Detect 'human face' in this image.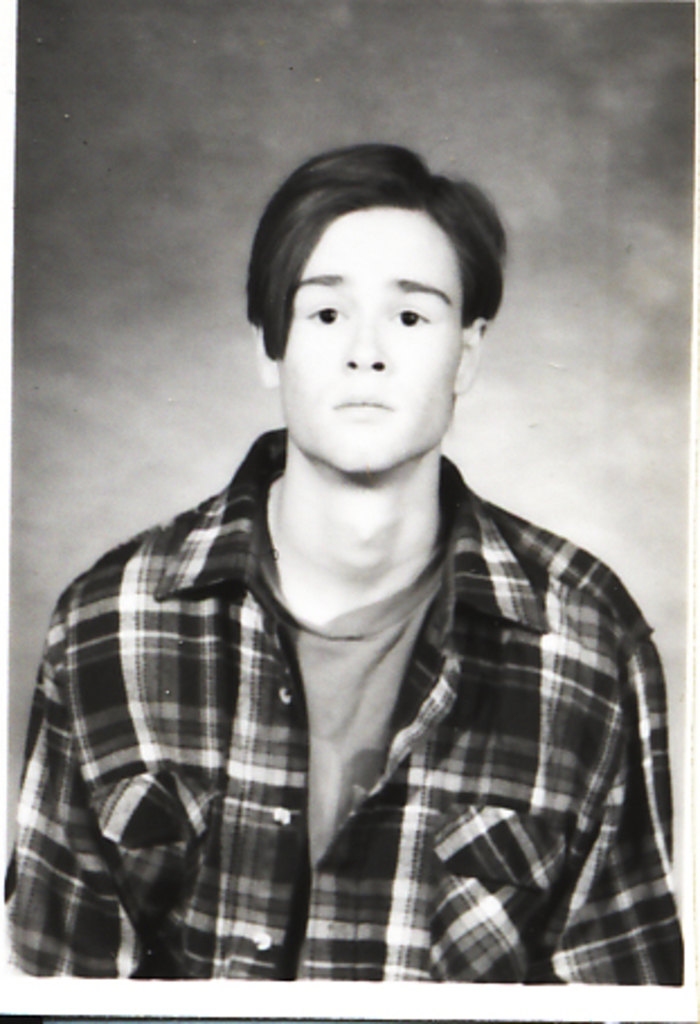
Detection: <region>270, 200, 459, 475</region>.
